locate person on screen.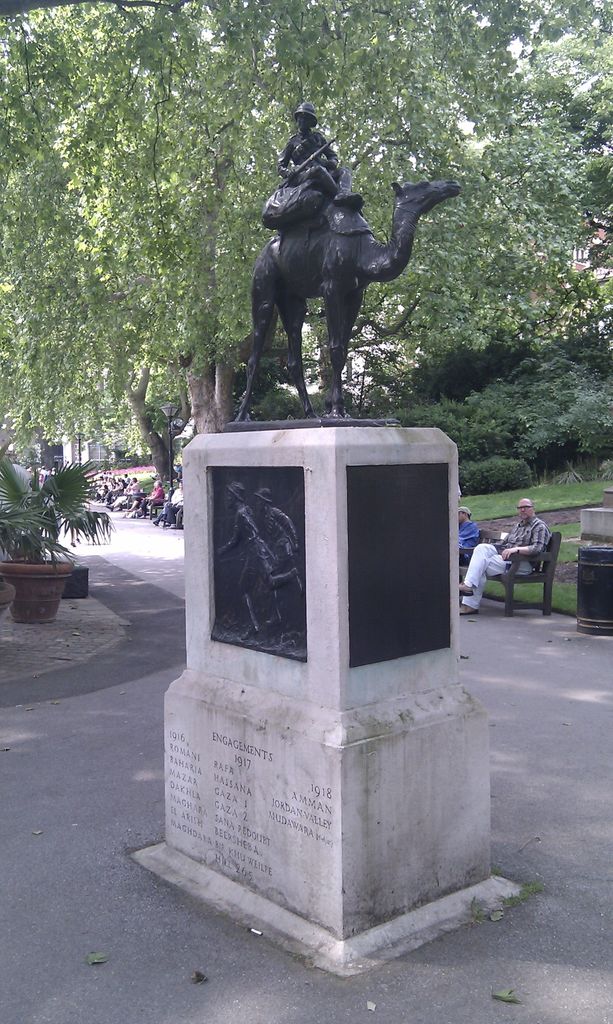
On screen at 249:486:305:633.
